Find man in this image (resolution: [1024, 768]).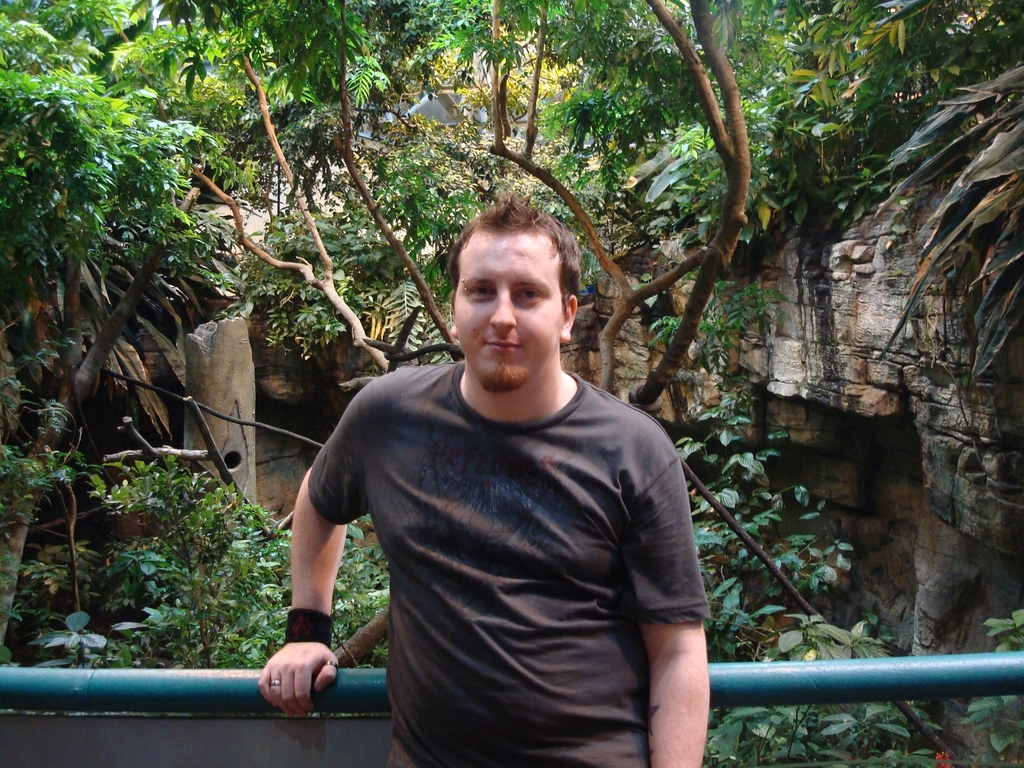
<box>255,197,729,763</box>.
